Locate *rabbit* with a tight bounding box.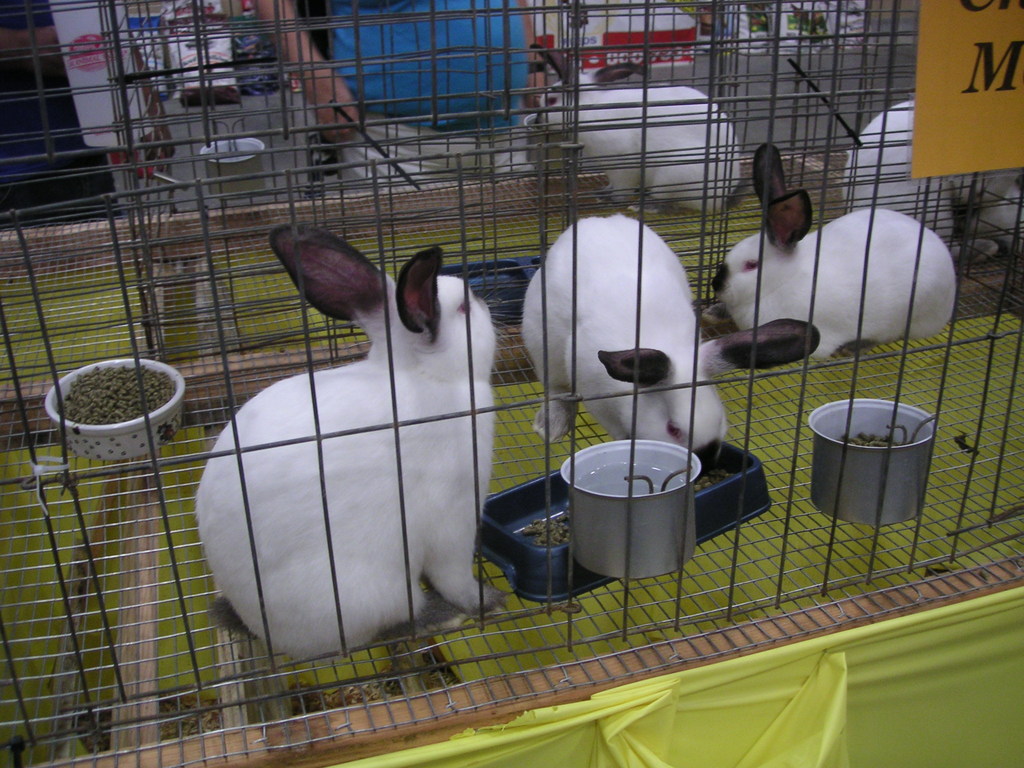
detection(191, 220, 513, 662).
